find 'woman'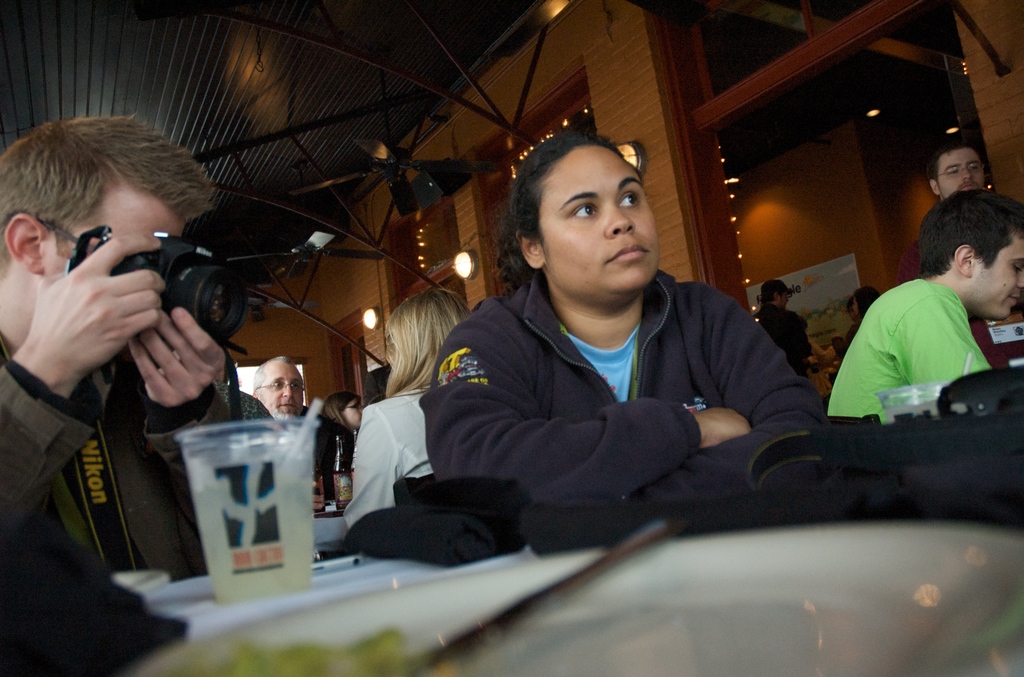
x1=427 y1=129 x2=831 y2=493
